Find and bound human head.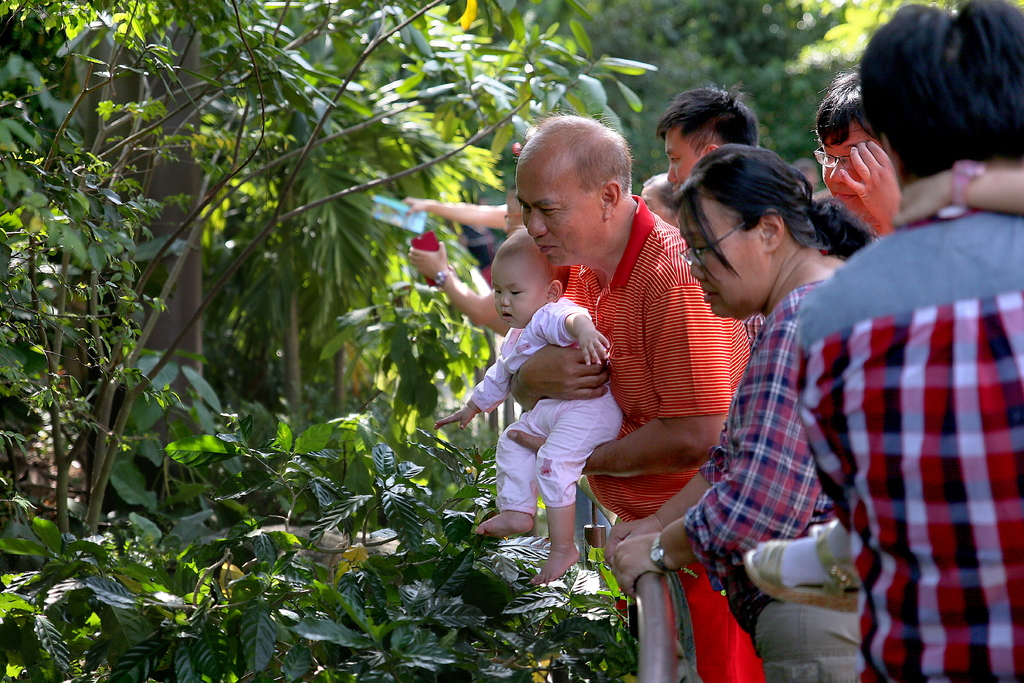
Bound: detection(820, 65, 888, 215).
